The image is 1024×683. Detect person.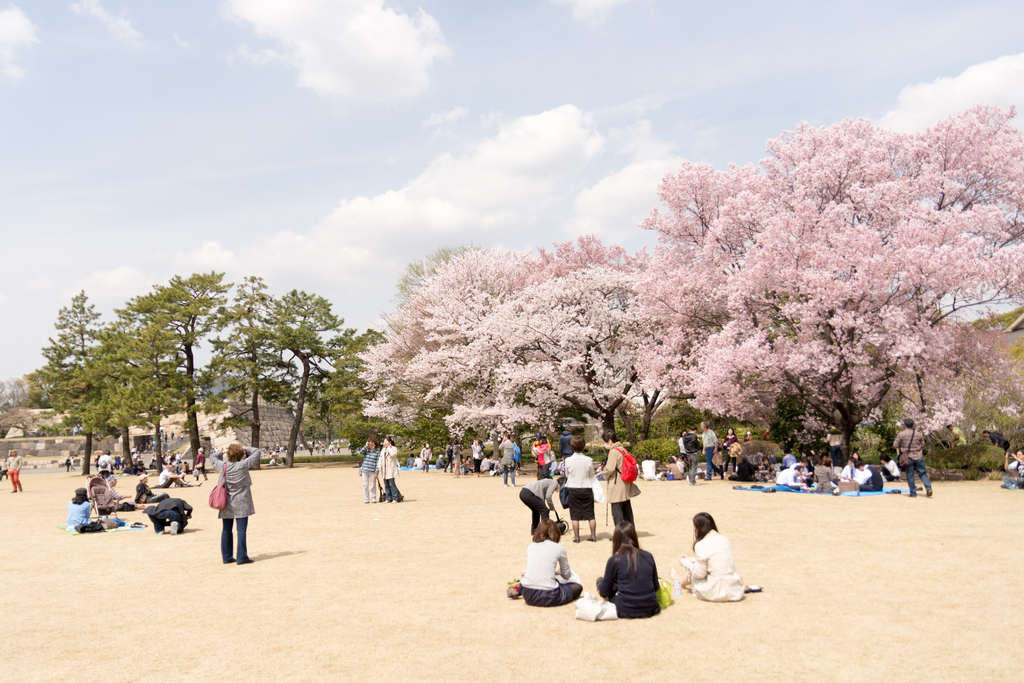
Detection: 554:436:596:539.
